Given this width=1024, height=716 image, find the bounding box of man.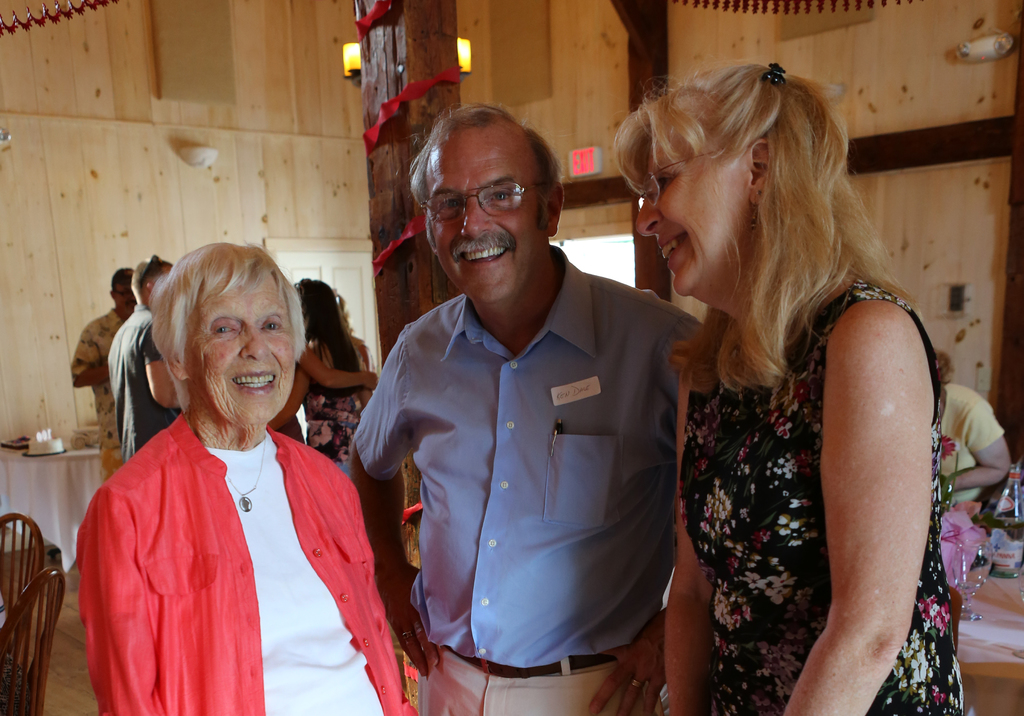
105/251/184/466.
